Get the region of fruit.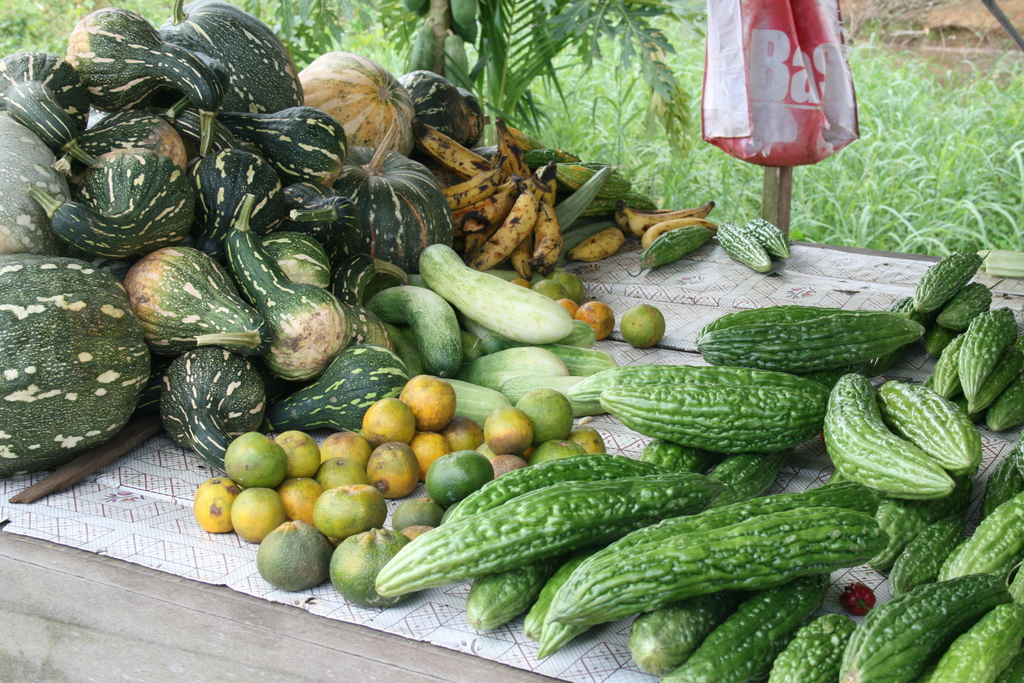
<region>398, 377, 457, 431</region>.
